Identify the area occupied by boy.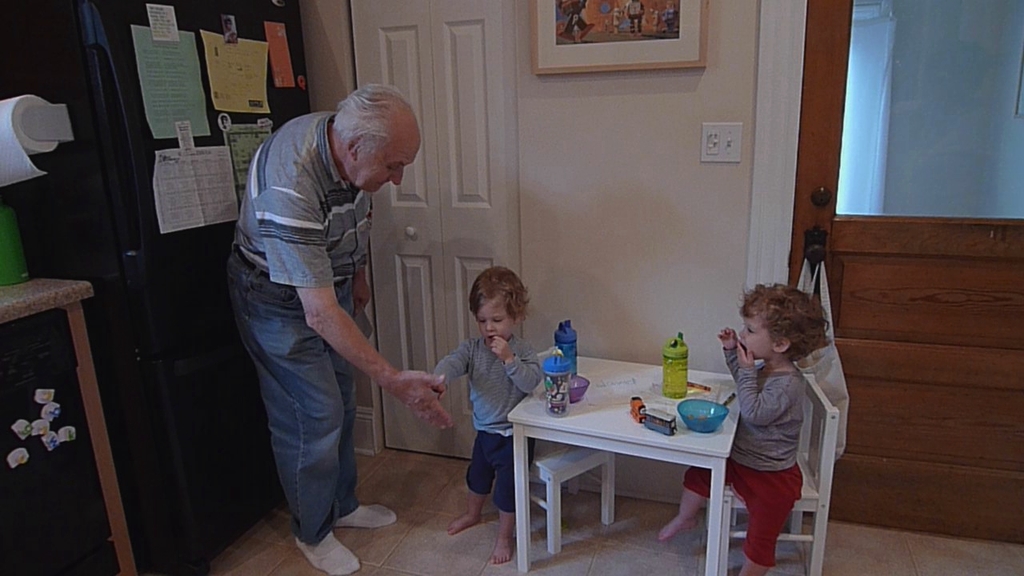
Area: x1=436, y1=260, x2=565, y2=564.
